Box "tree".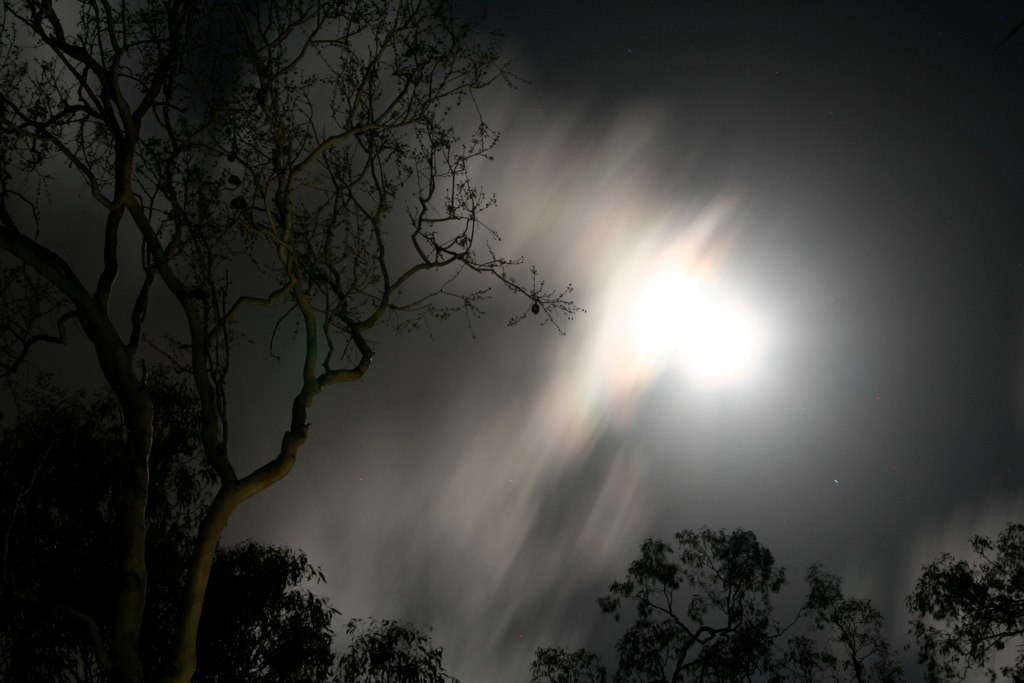
0/0/583/682.
